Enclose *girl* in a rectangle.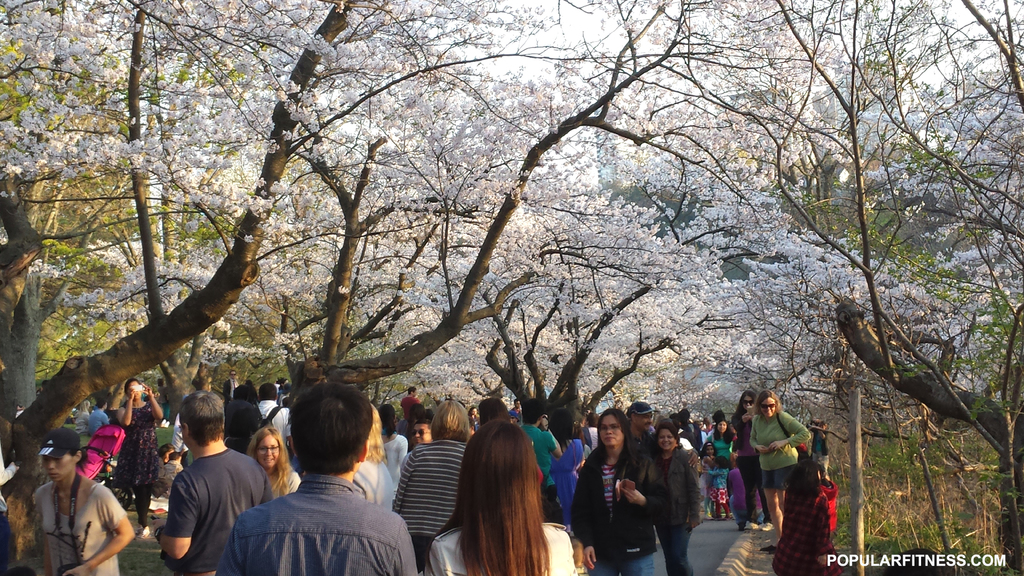
<box>379,404,407,504</box>.
